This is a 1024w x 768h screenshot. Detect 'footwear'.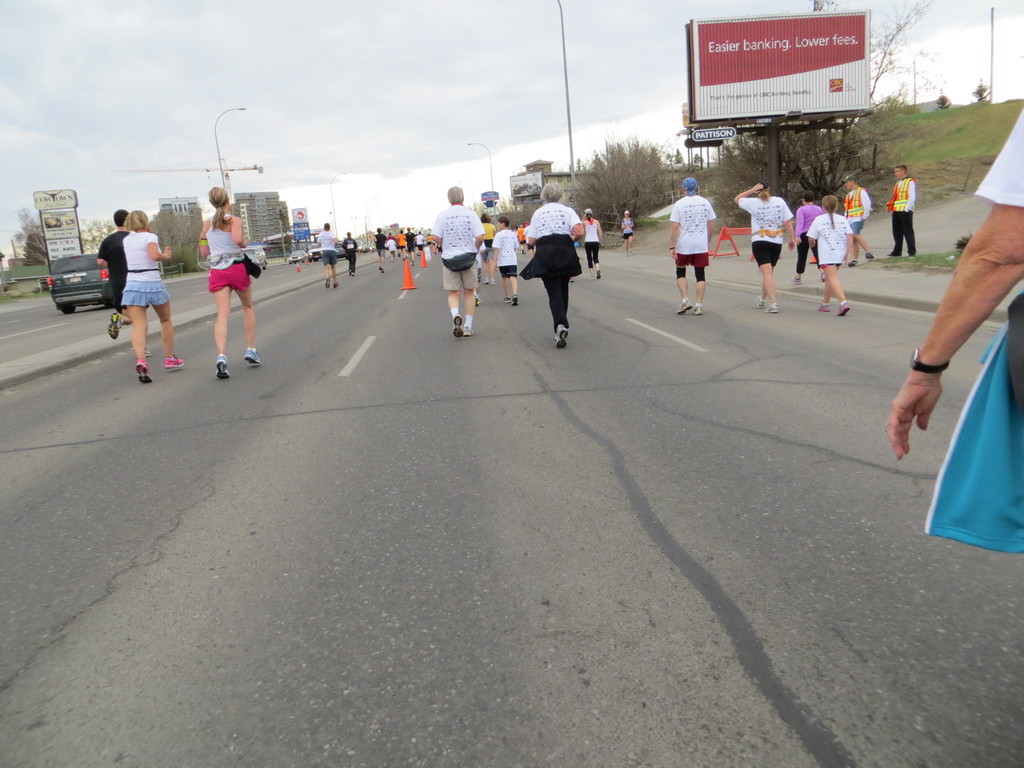
<region>677, 299, 691, 315</region>.
